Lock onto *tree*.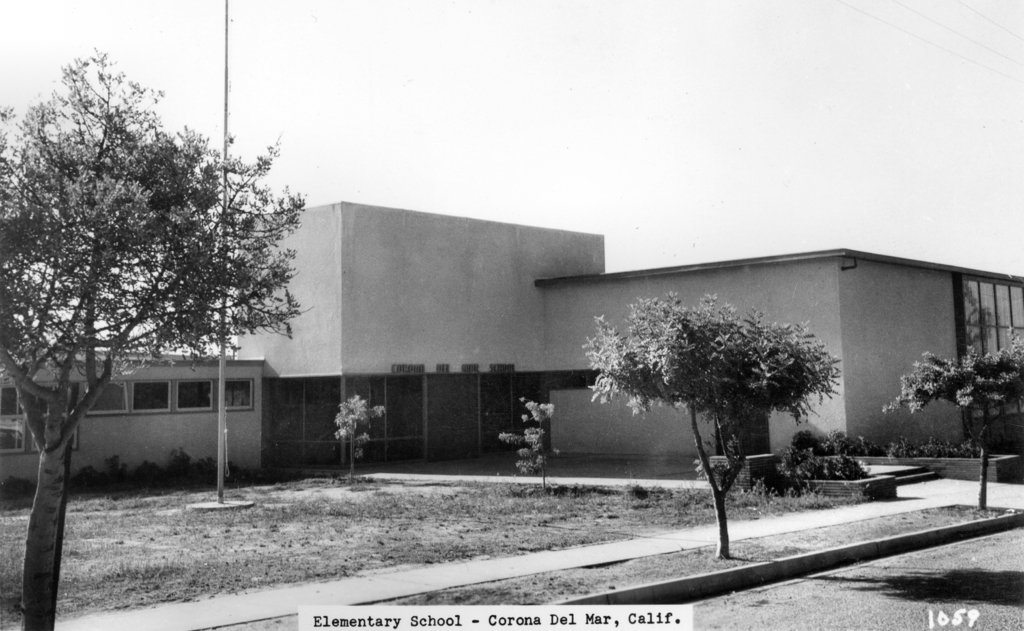
Locked: box=[579, 285, 847, 564].
